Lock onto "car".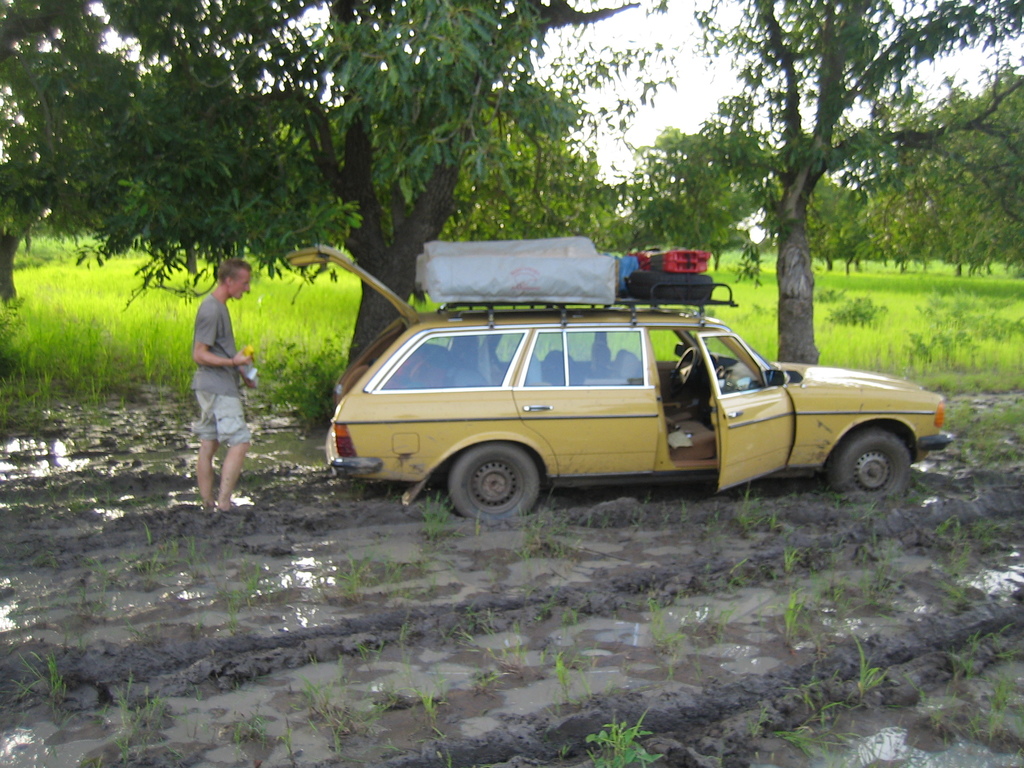
Locked: box=[322, 287, 916, 525].
